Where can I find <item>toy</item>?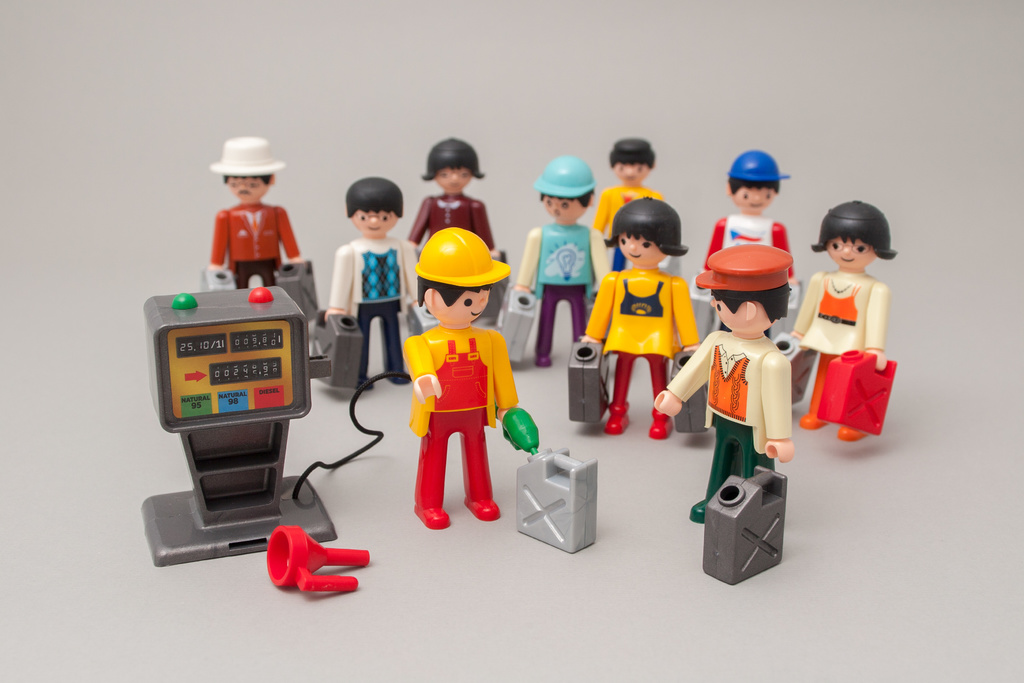
You can find it at crop(707, 462, 792, 587).
